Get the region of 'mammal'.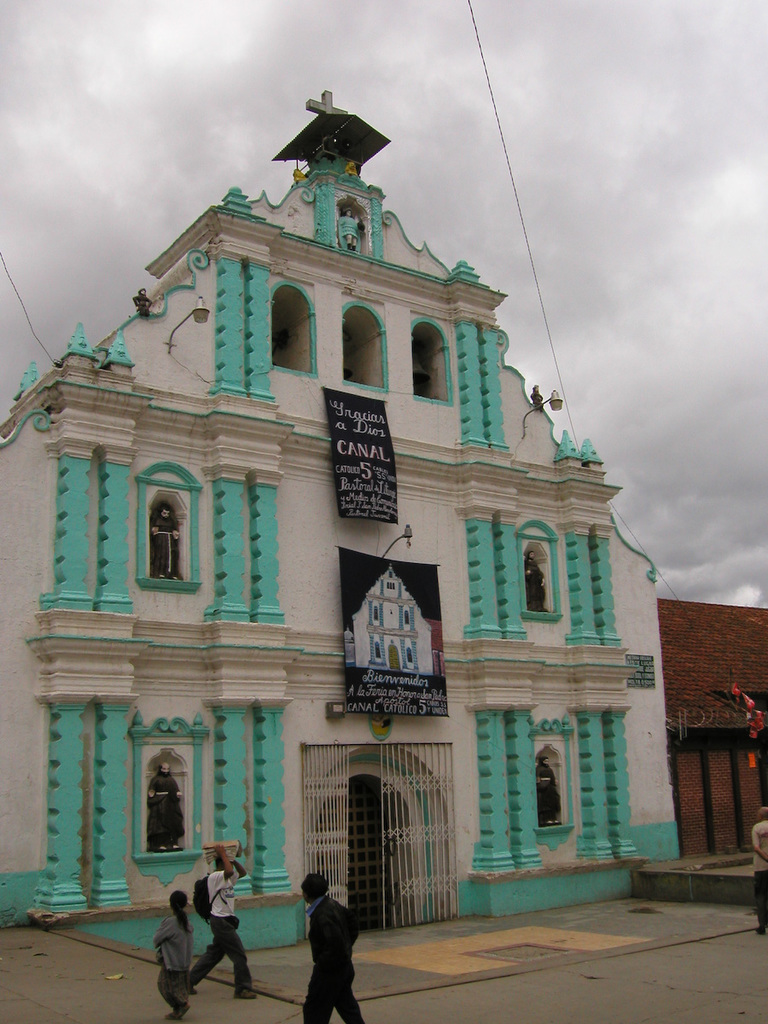
BBox(153, 889, 197, 1023).
